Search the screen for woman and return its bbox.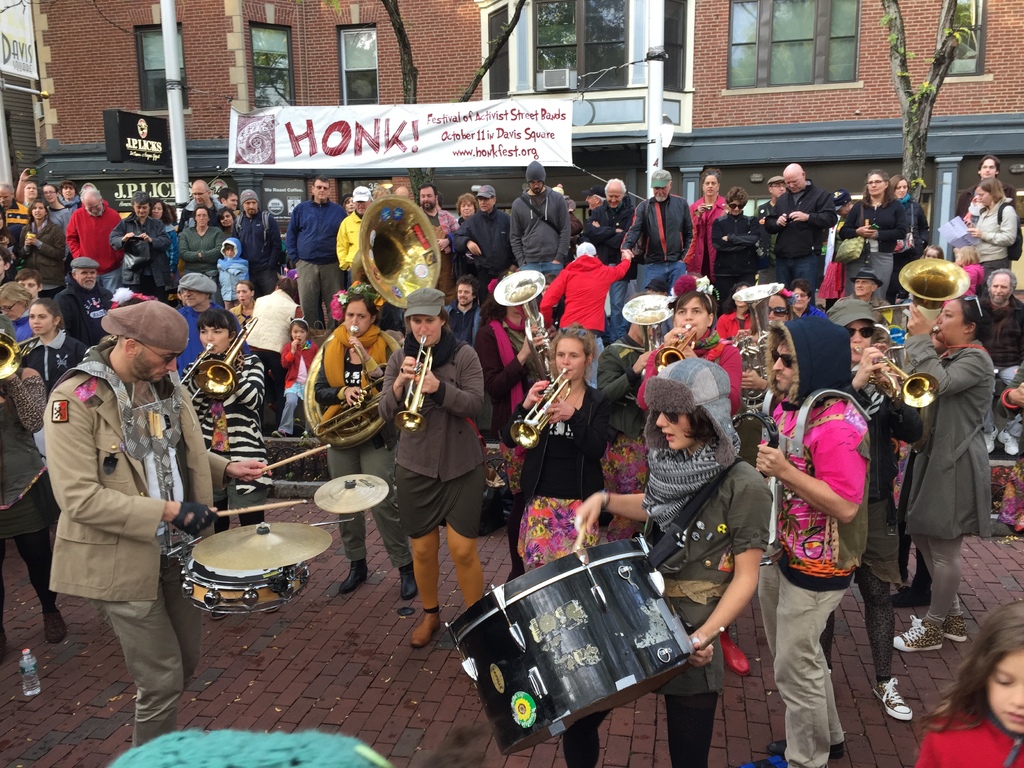
Found: box=[177, 203, 226, 306].
